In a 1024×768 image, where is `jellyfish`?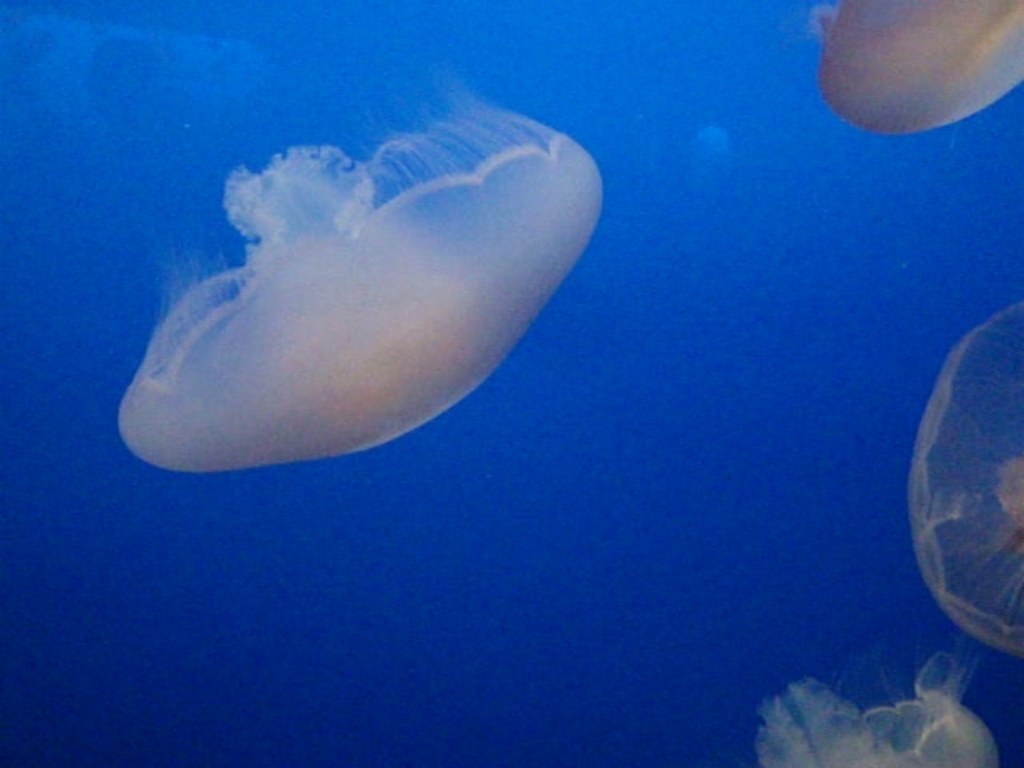
left=758, top=645, right=997, bottom=766.
